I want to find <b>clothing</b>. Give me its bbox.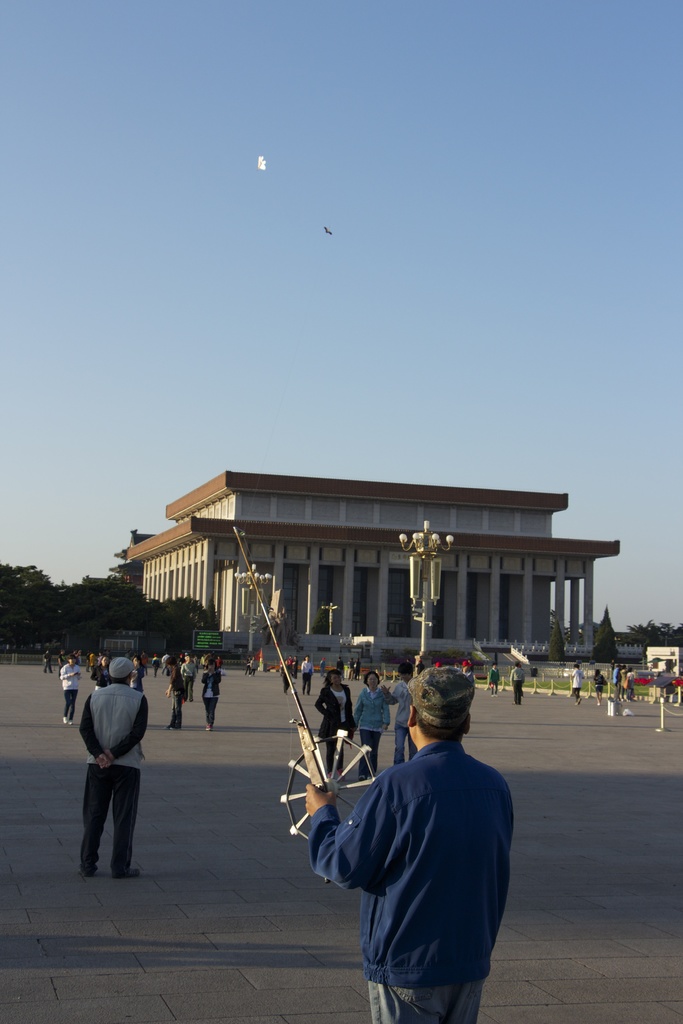
detection(81, 681, 147, 879).
